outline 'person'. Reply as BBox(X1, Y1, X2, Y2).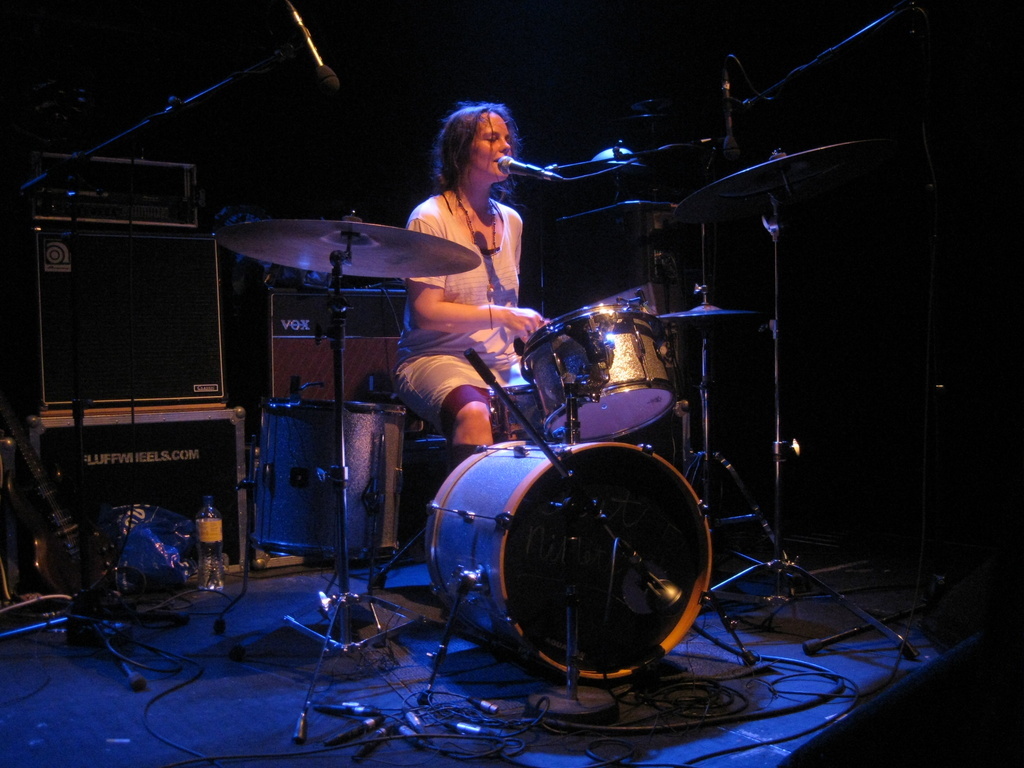
BBox(389, 91, 562, 444).
